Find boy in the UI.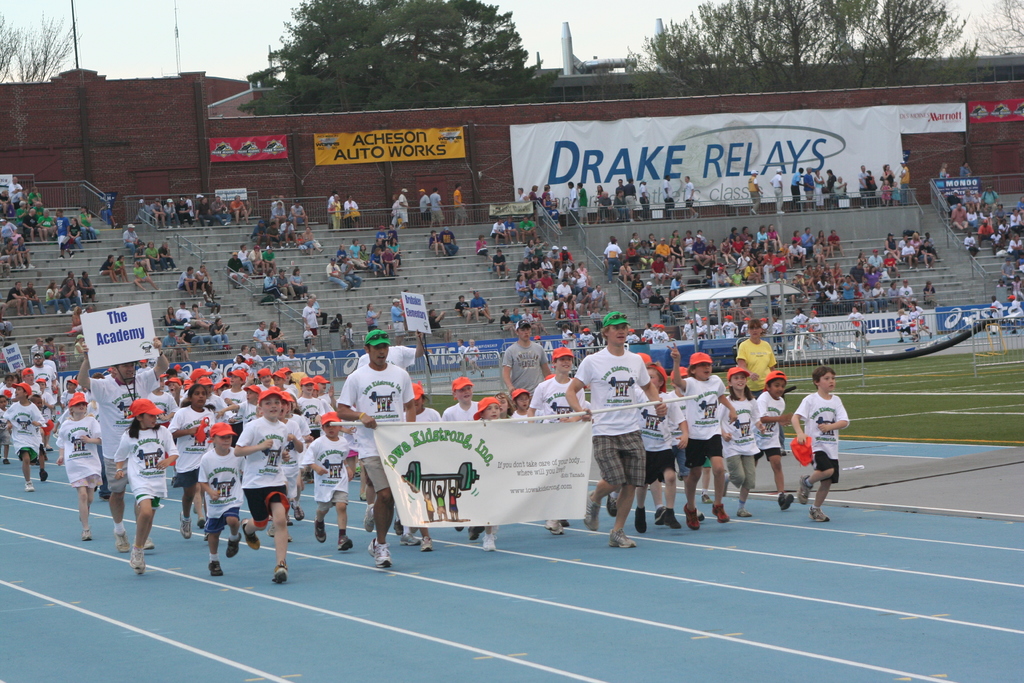
UI element at 256 368 271 390.
